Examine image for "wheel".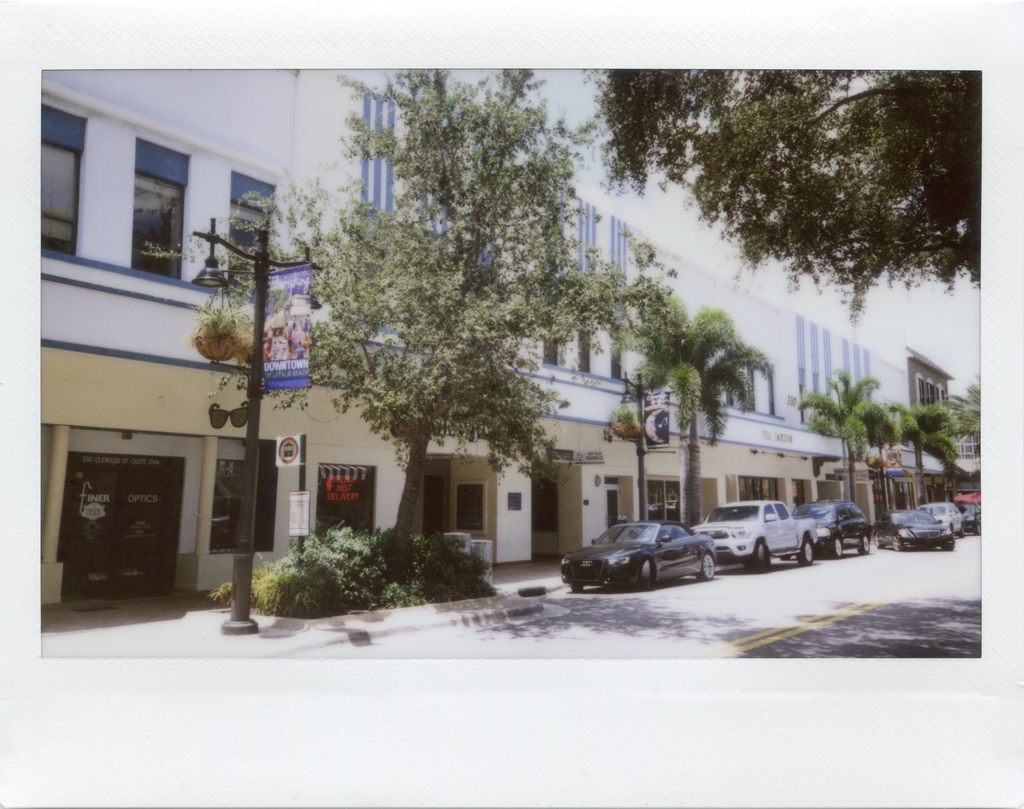
Examination result: [x1=856, y1=535, x2=876, y2=554].
